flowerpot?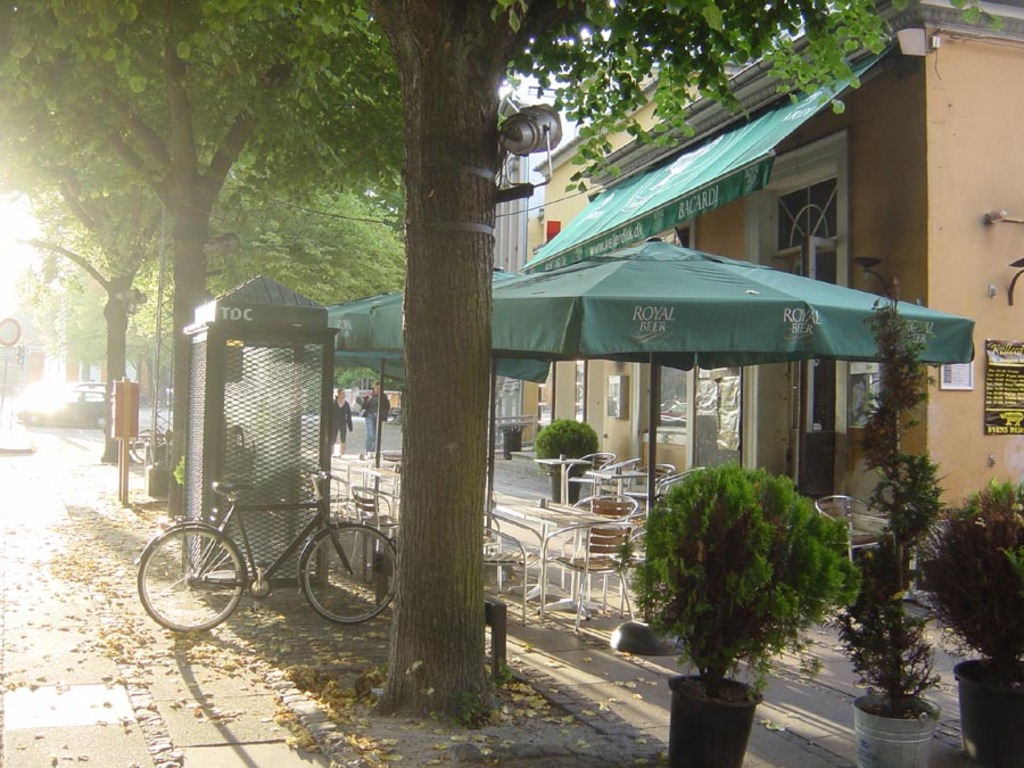
Rect(948, 654, 1023, 767)
